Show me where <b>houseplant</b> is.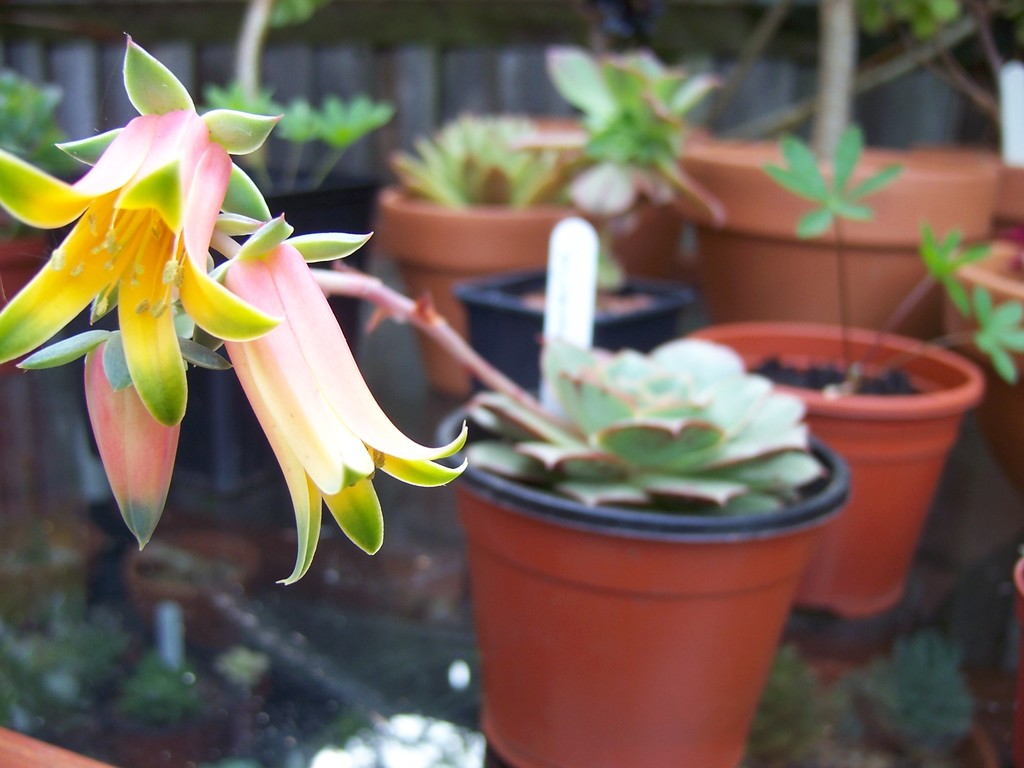
<b>houseplant</b> is at bbox=(453, 266, 699, 420).
